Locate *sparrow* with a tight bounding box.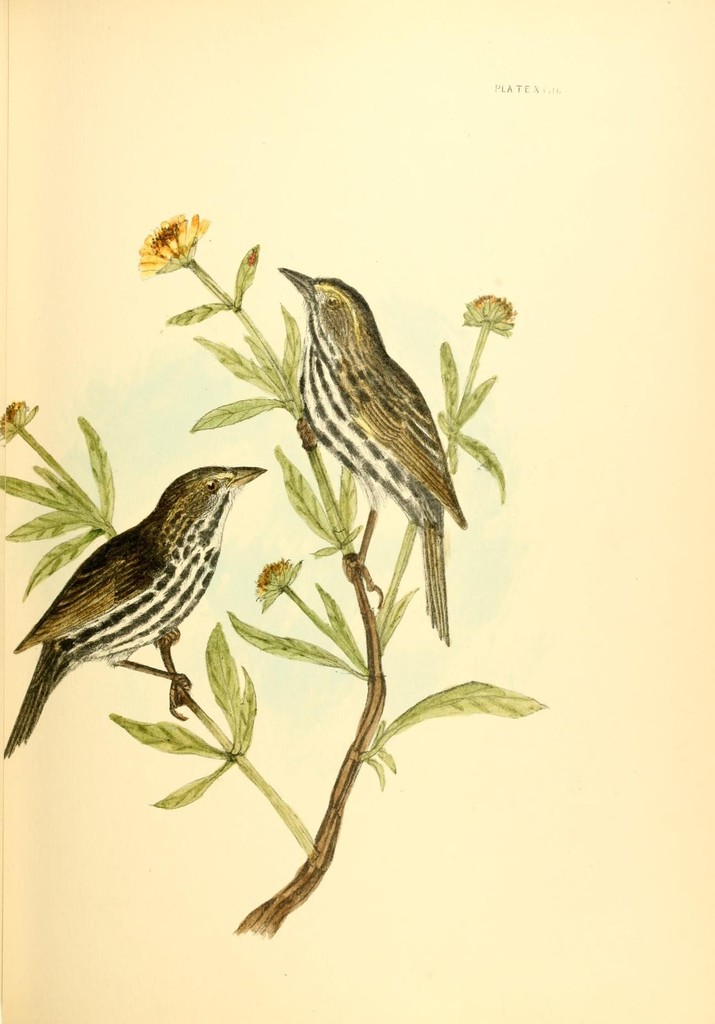
[3,463,265,751].
